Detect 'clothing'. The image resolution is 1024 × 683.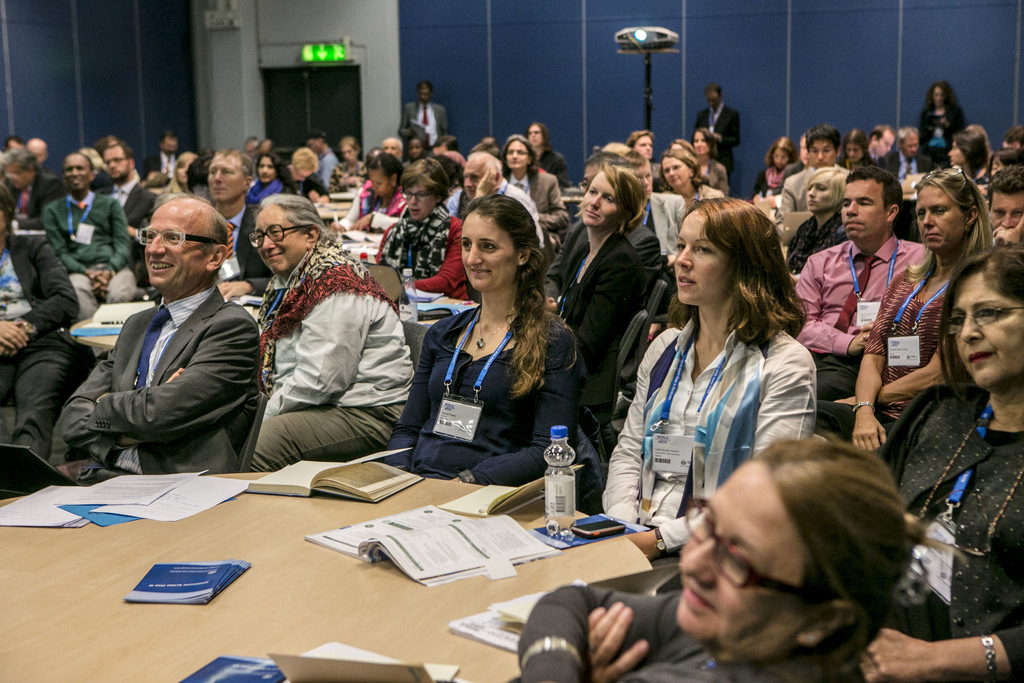
region(755, 162, 780, 208).
